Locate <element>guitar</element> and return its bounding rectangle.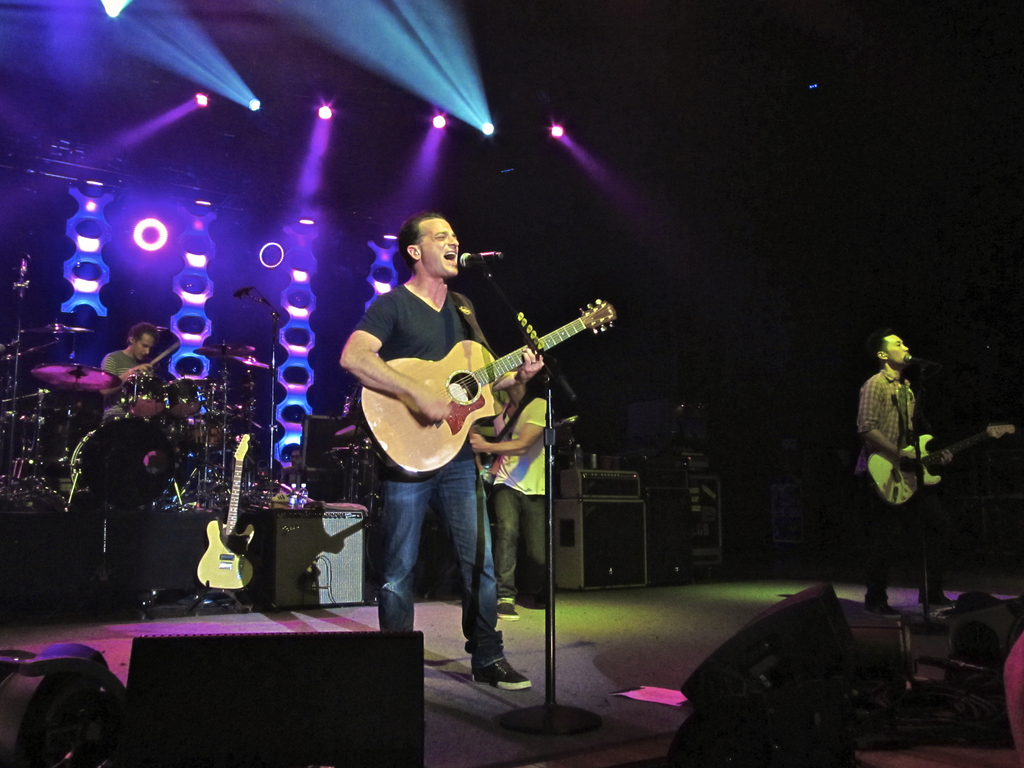
bbox=(299, 288, 638, 495).
